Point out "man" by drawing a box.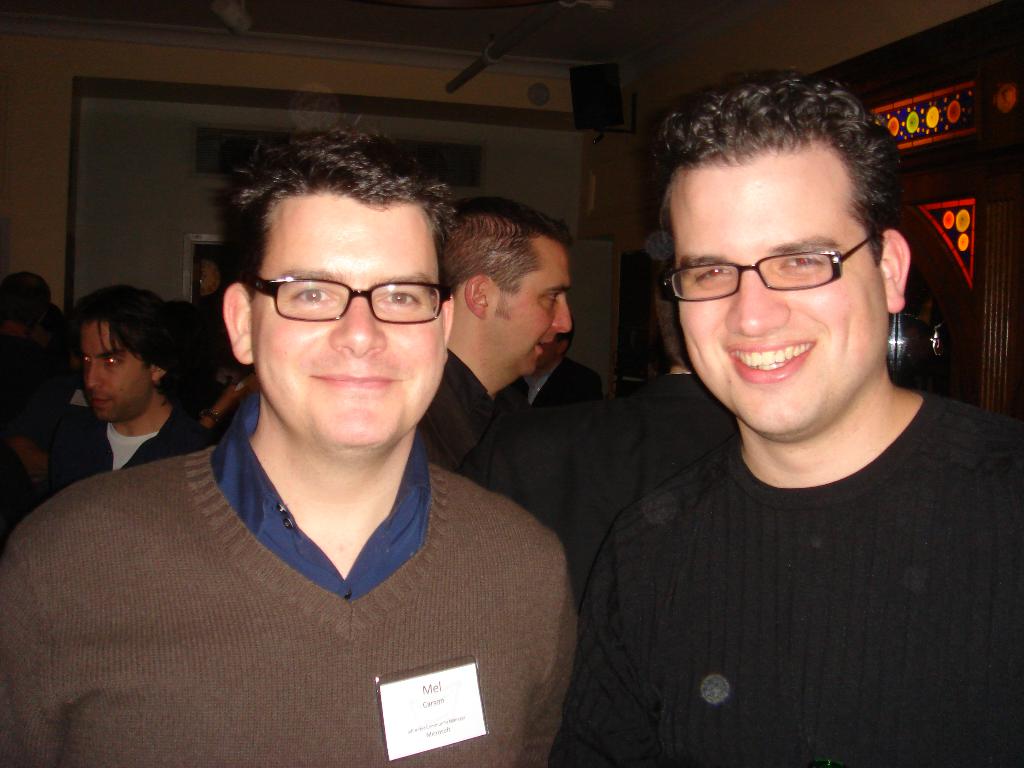
[left=621, top=279, right=746, bottom=501].
